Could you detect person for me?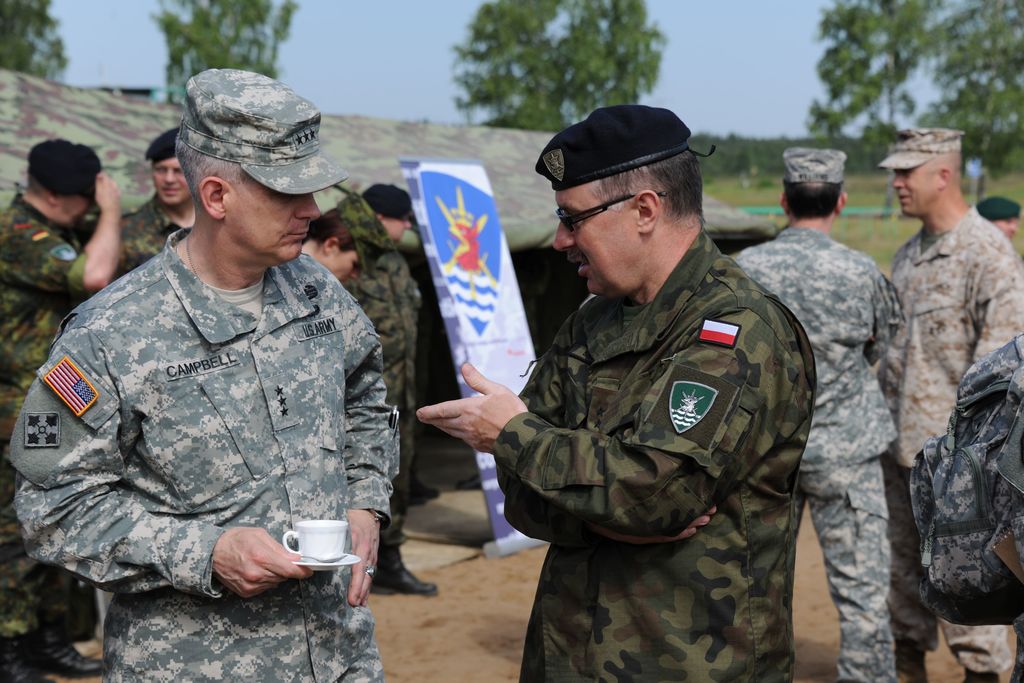
Detection result: locate(976, 198, 1021, 241).
